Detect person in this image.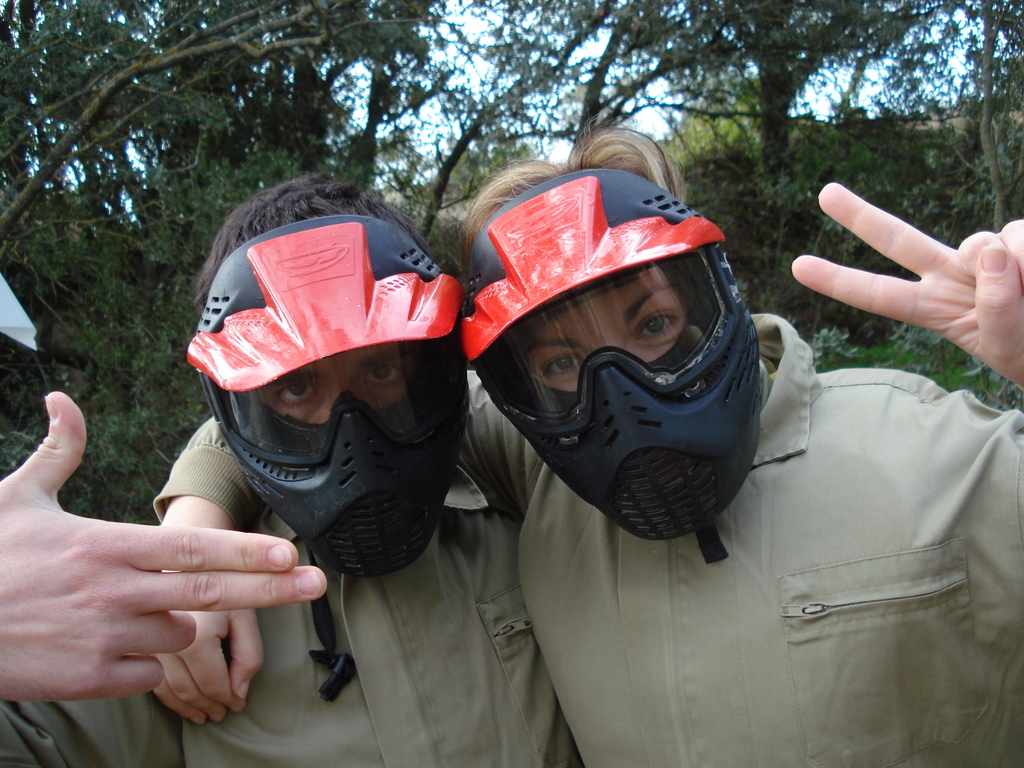
Detection: x1=136 y1=124 x2=1023 y2=767.
